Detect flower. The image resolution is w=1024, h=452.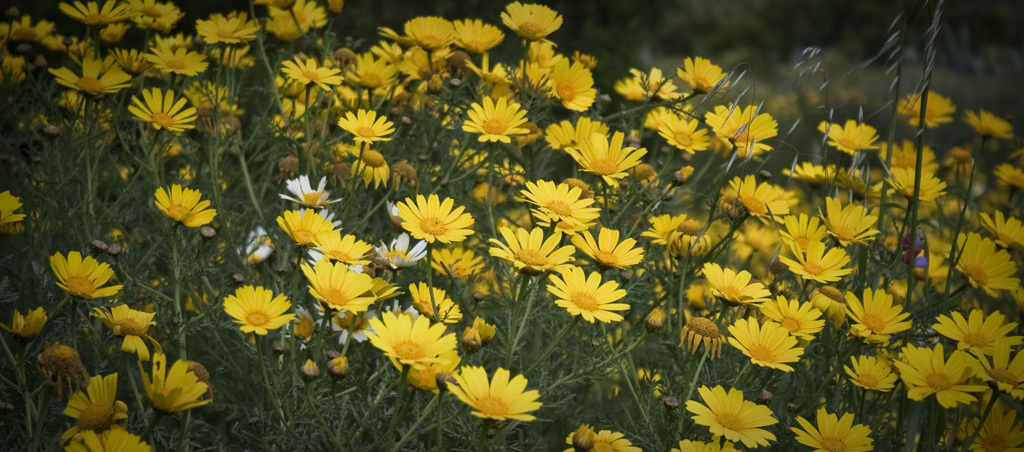
detection(130, 88, 199, 136).
